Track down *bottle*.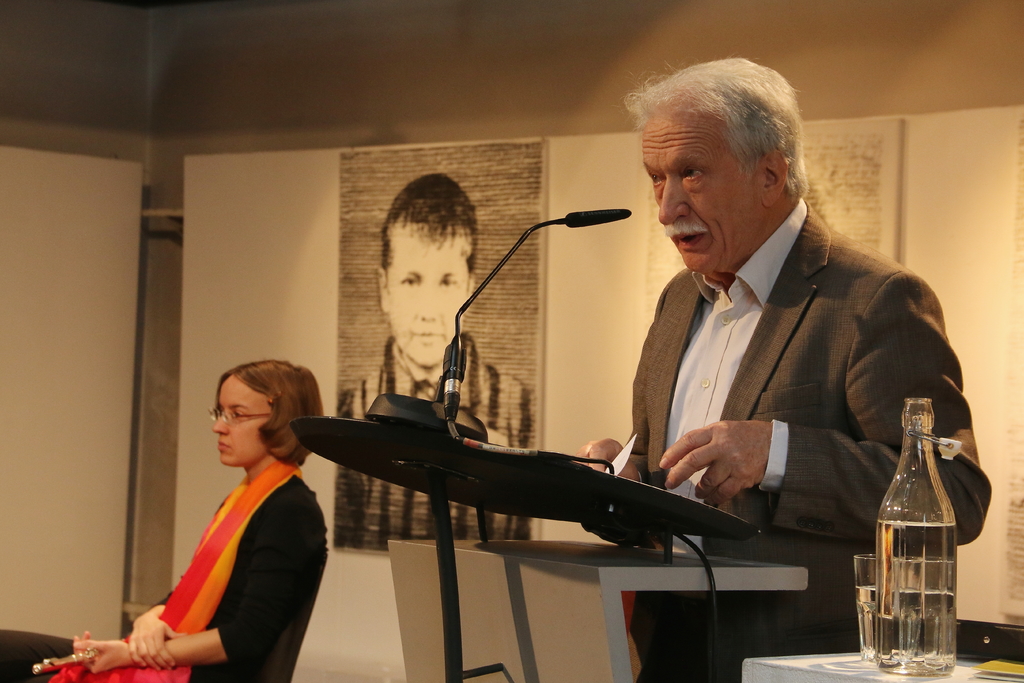
Tracked to x1=874 y1=407 x2=974 y2=666.
